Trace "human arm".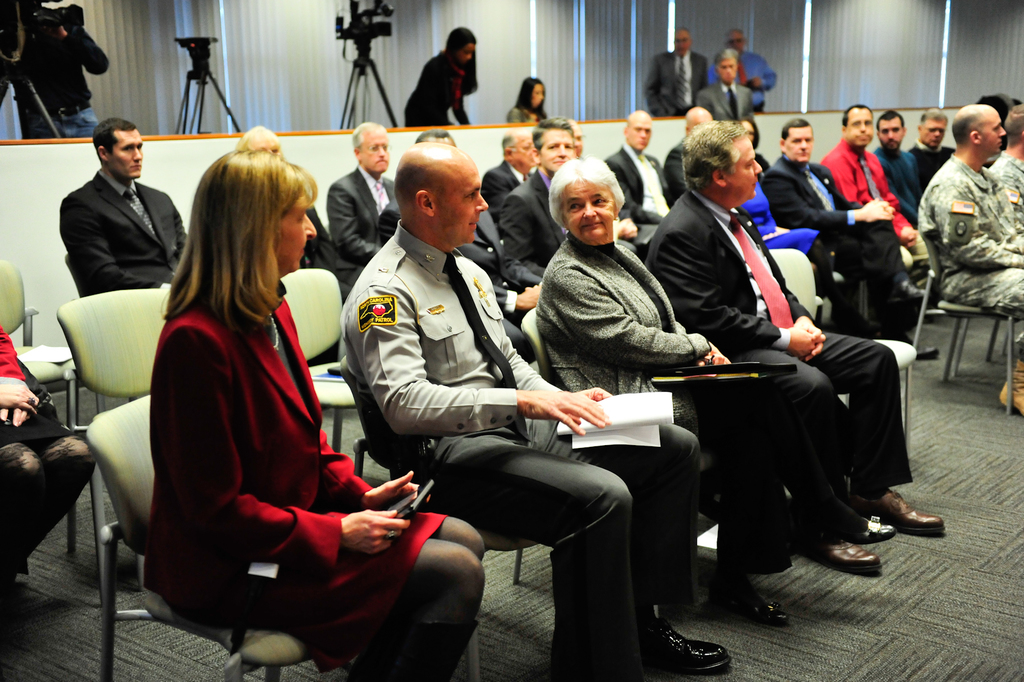
Traced to left=932, top=172, right=1023, bottom=275.
